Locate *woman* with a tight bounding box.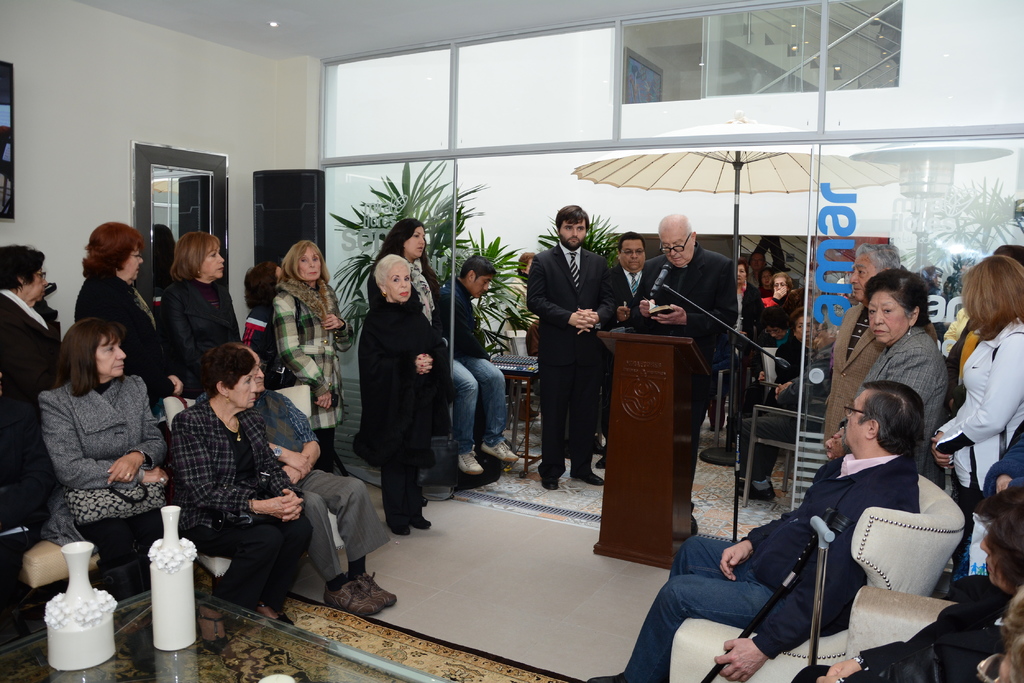
[left=38, top=317, right=184, bottom=595].
